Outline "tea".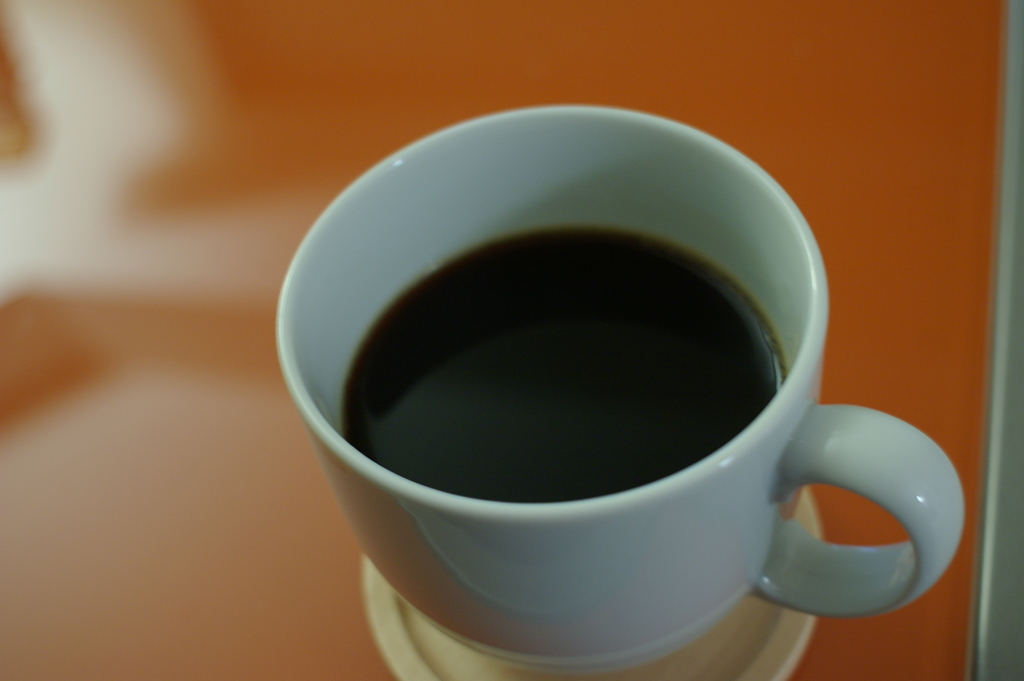
Outline: (x1=347, y1=231, x2=777, y2=504).
